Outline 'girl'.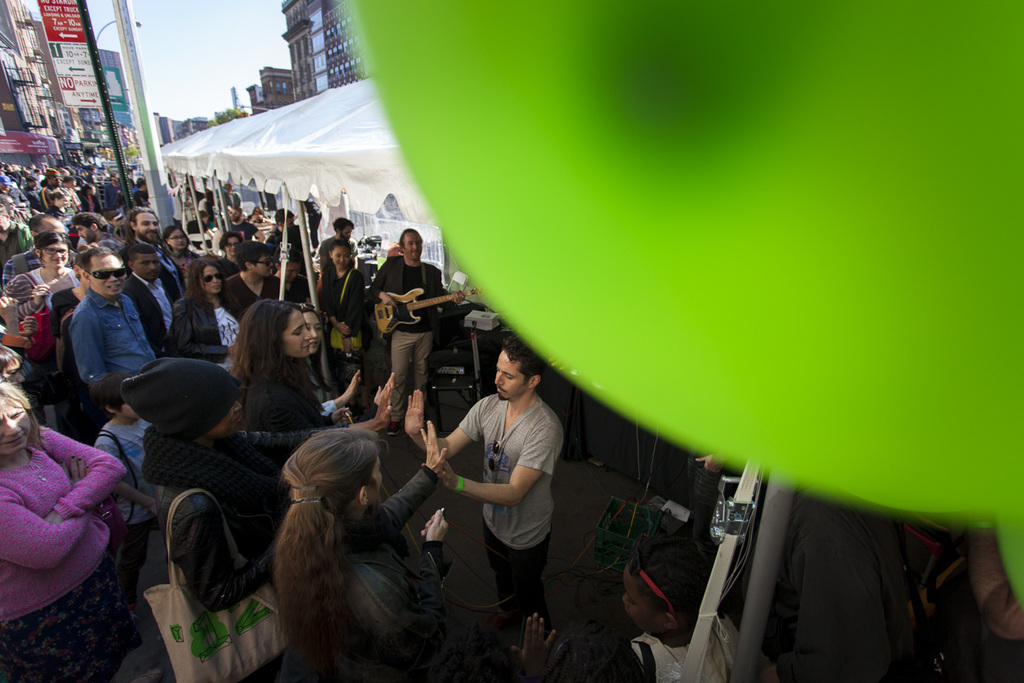
Outline: [x1=169, y1=250, x2=251, y2=366].
